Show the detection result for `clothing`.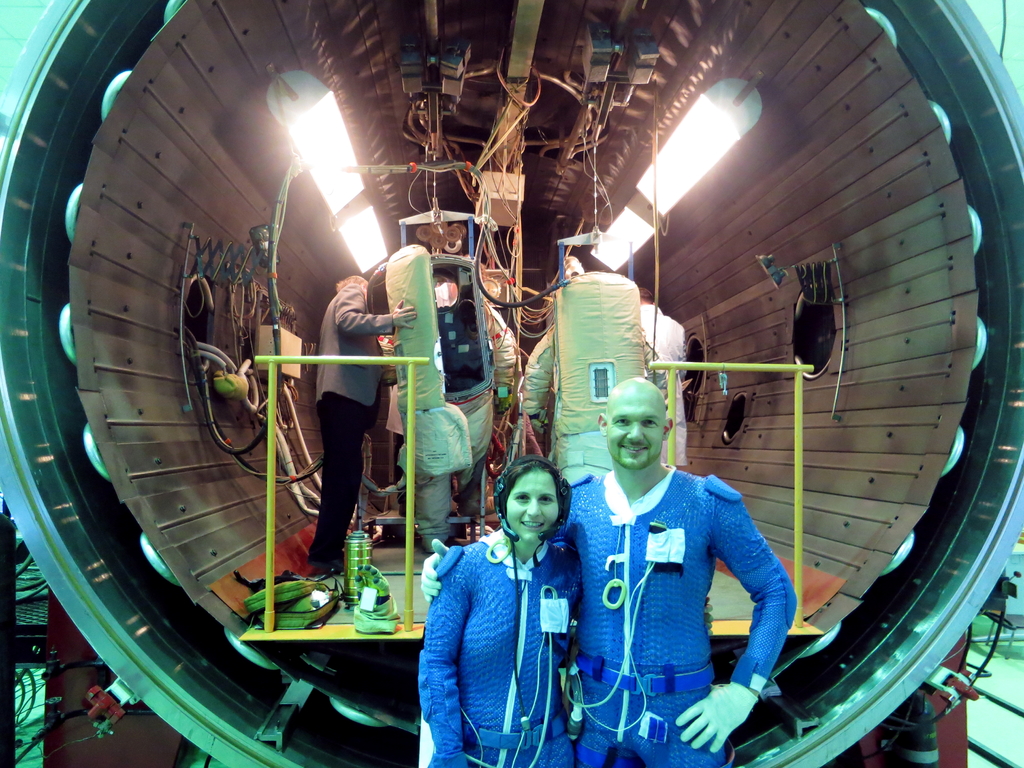
x1=417 y1=527 x2=578 y2=767.
